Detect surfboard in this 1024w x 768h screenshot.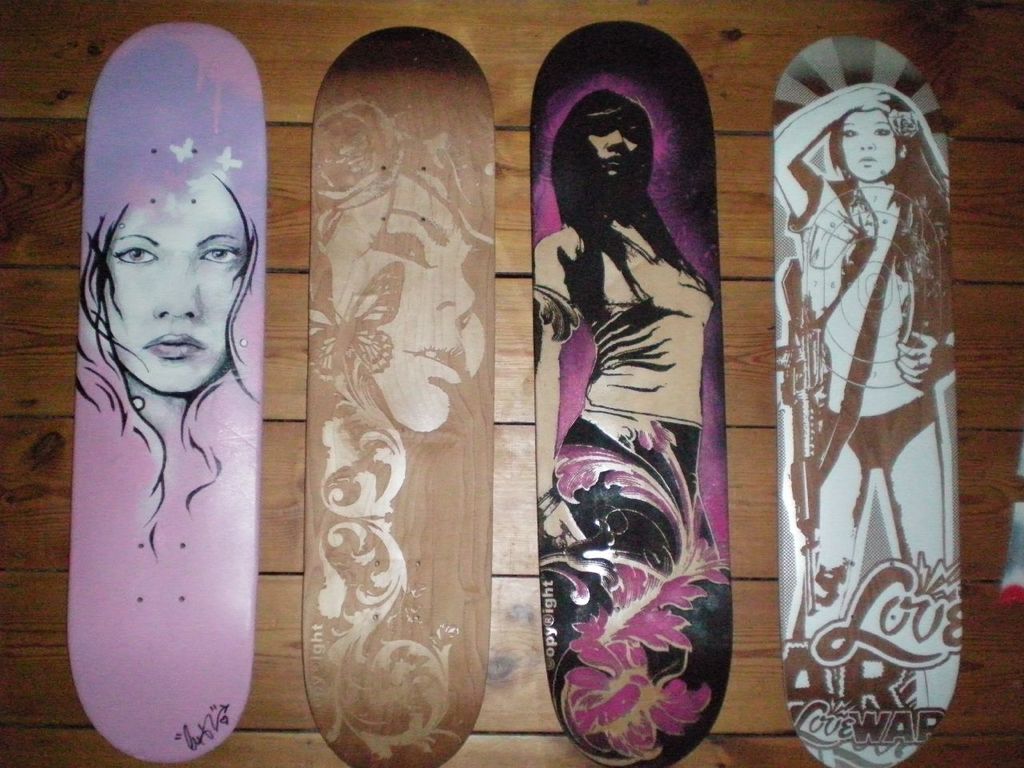
Detection: 537/17/738/767.
